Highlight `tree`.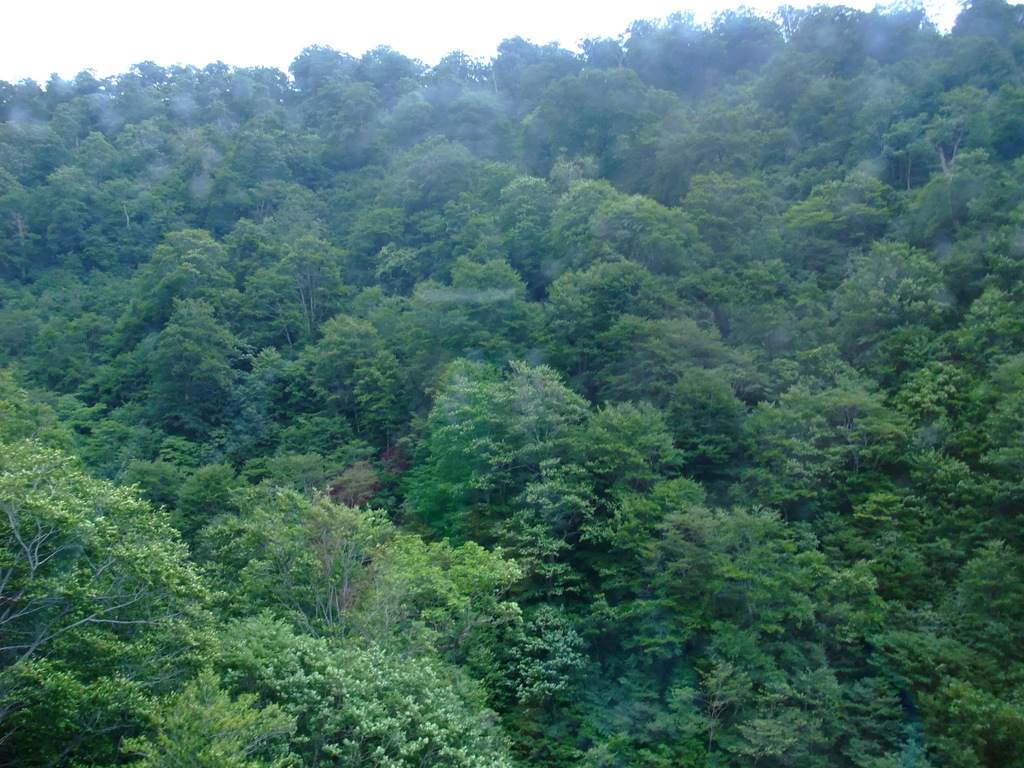
Highlighted region: bbox=[884, 82, 1004, 227].
